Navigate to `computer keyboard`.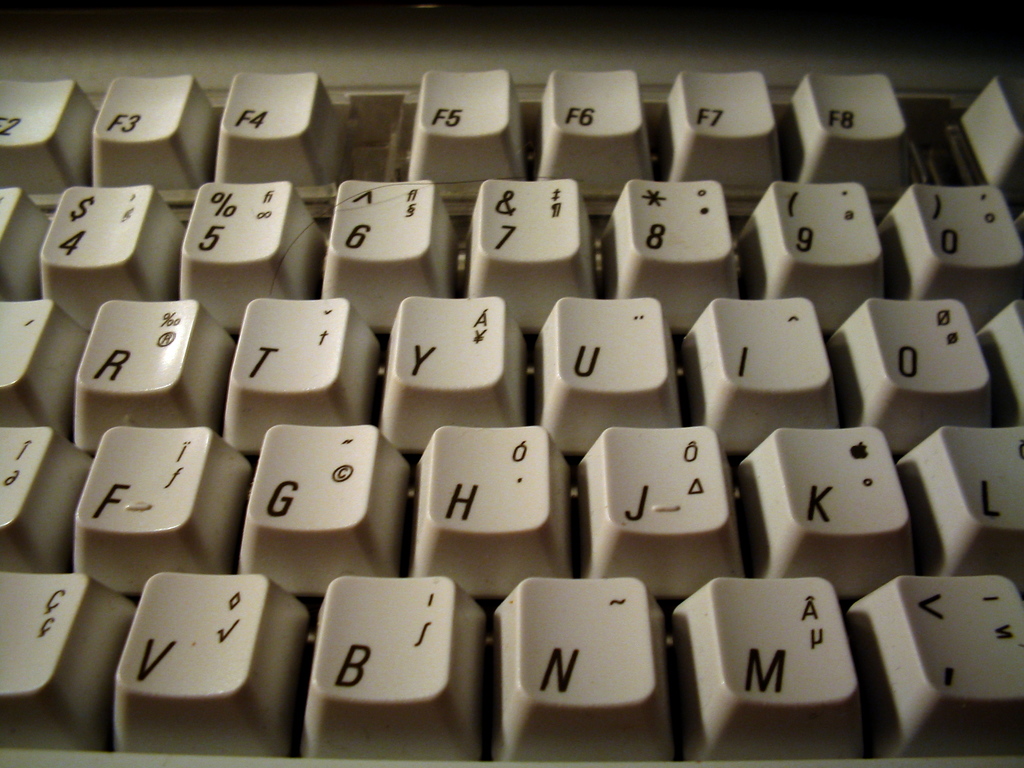
Navigation target: l=0, t=0, r=1023, b=767.
